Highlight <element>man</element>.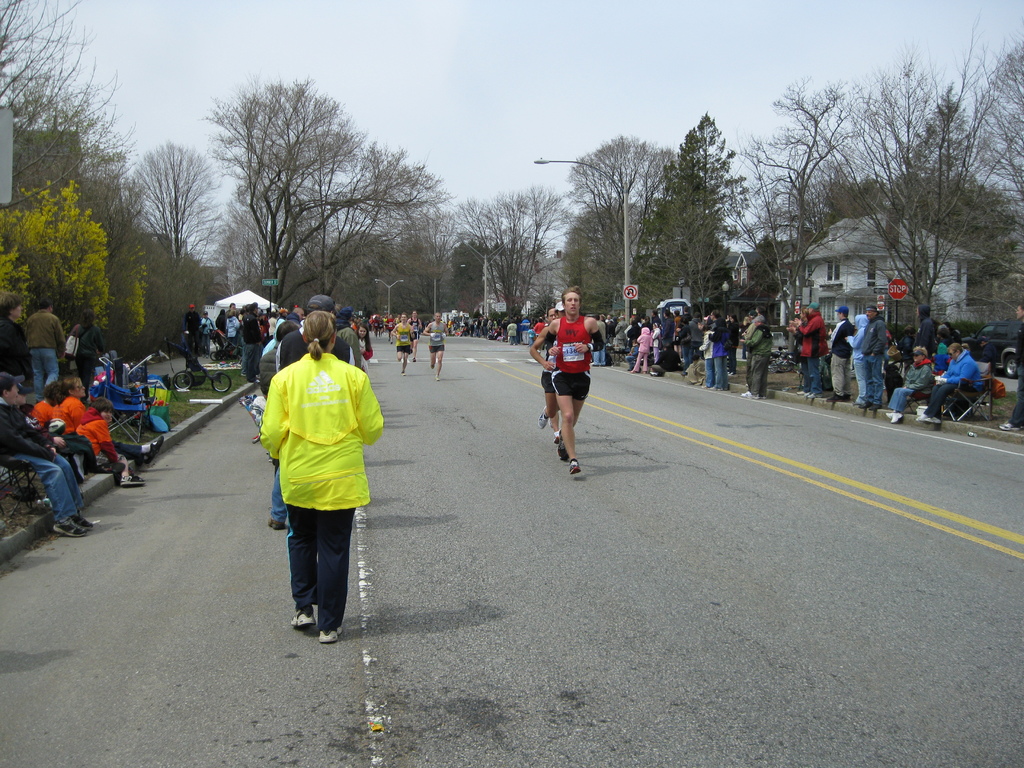
Highlighted region: rect(0, 374, 91, 538).
